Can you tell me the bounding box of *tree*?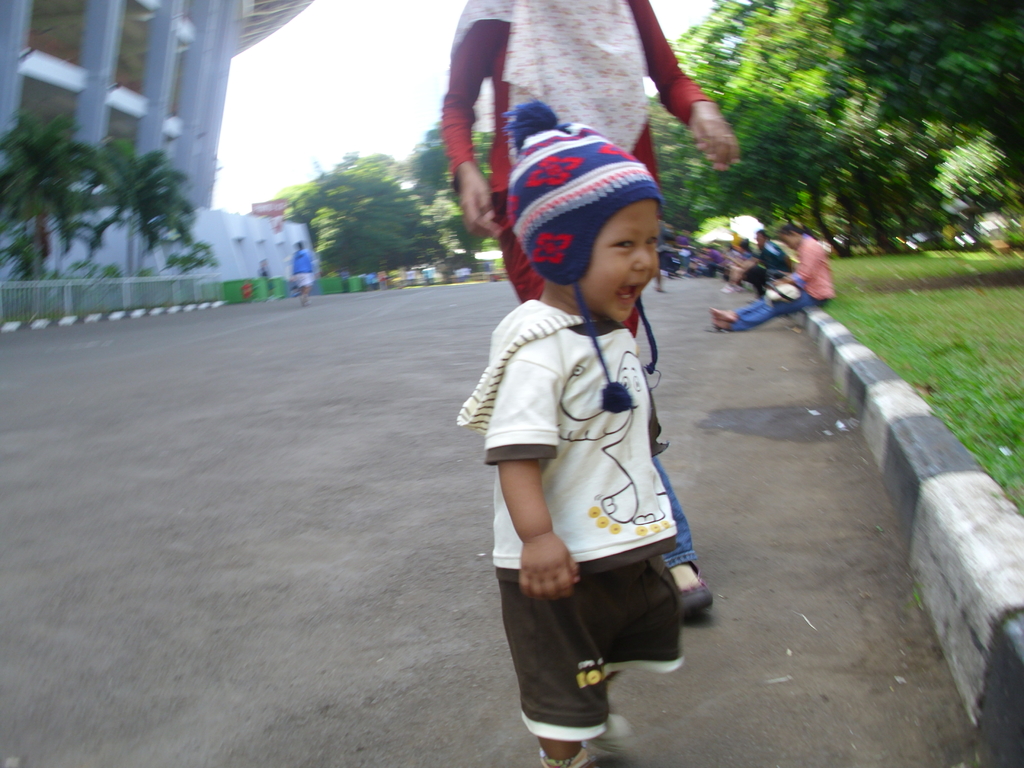
<region>10, 98, 221, 298</region>.
